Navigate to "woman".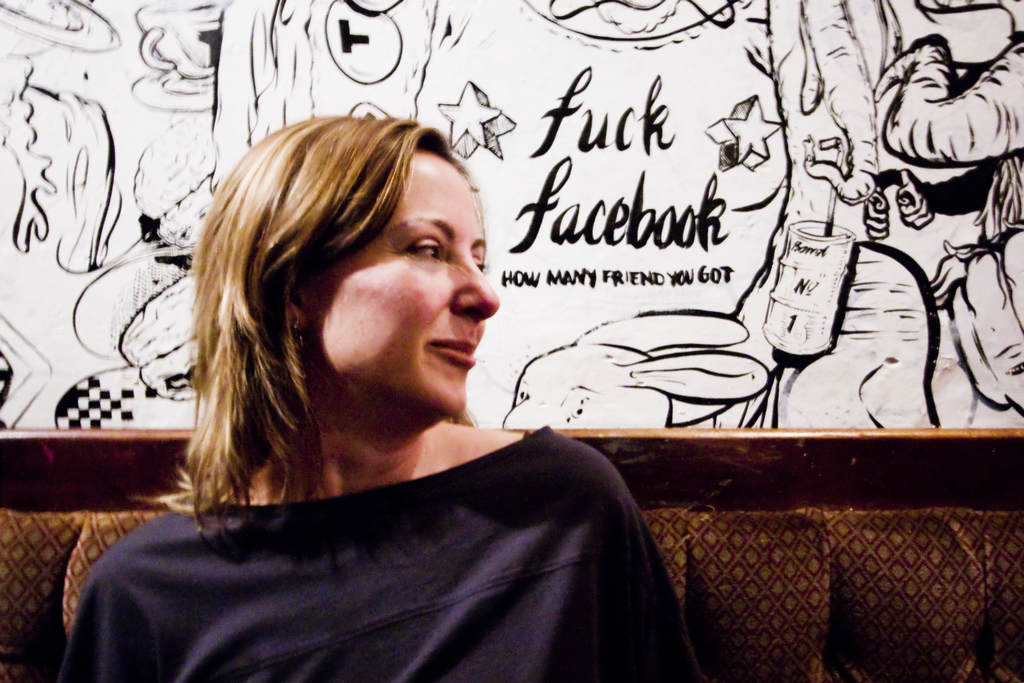
Navigation target: 61 109 710 682.
